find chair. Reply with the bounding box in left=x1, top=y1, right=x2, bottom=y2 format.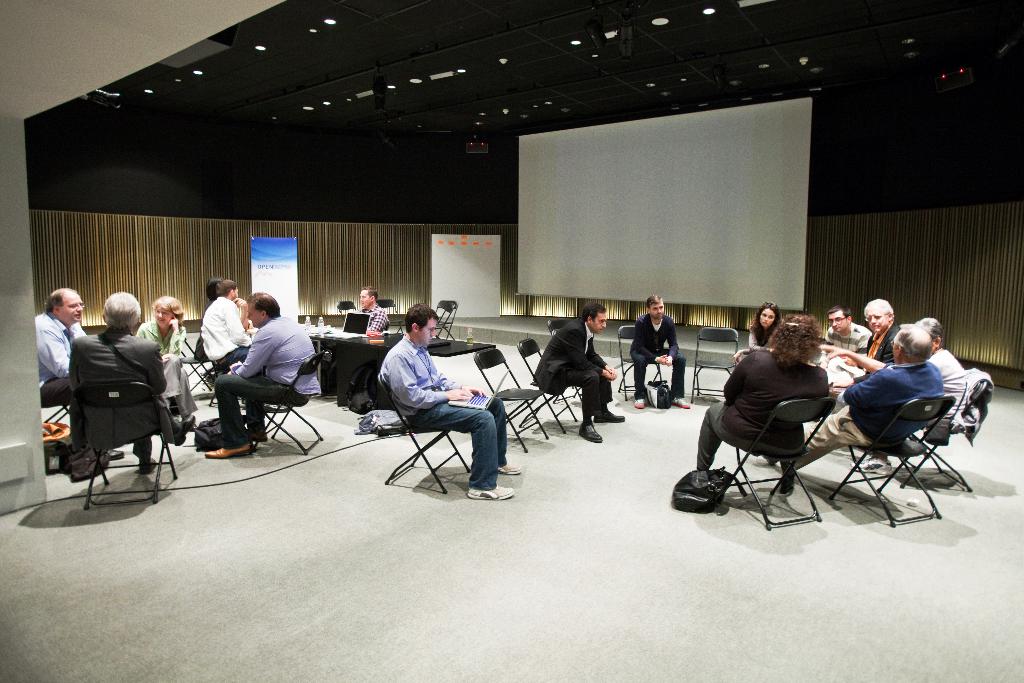
left=732, top=397, right=835, bottom=530.
